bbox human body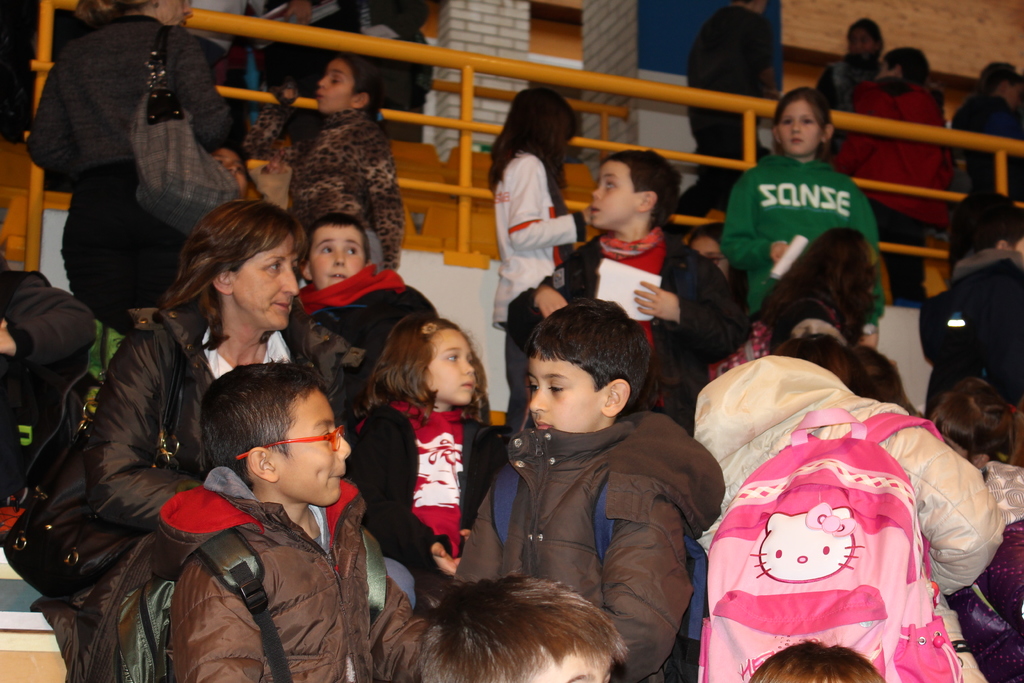
crop(913, 252, 1023, 415)
